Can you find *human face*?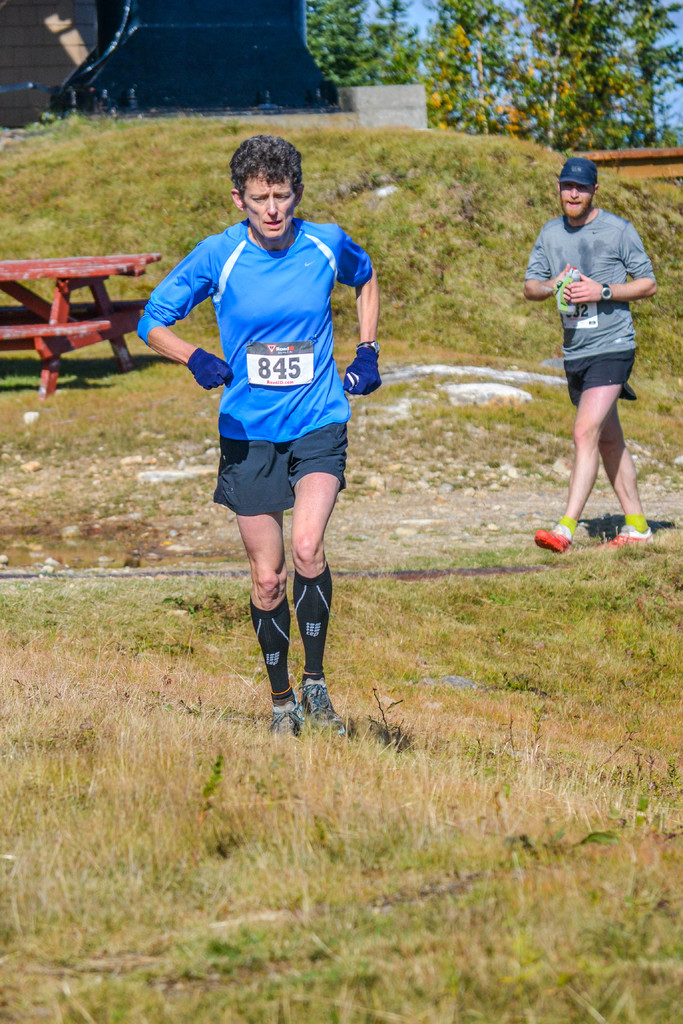
Yes, bounding box: x1=238, y1=181, x2=296, y2=239.
